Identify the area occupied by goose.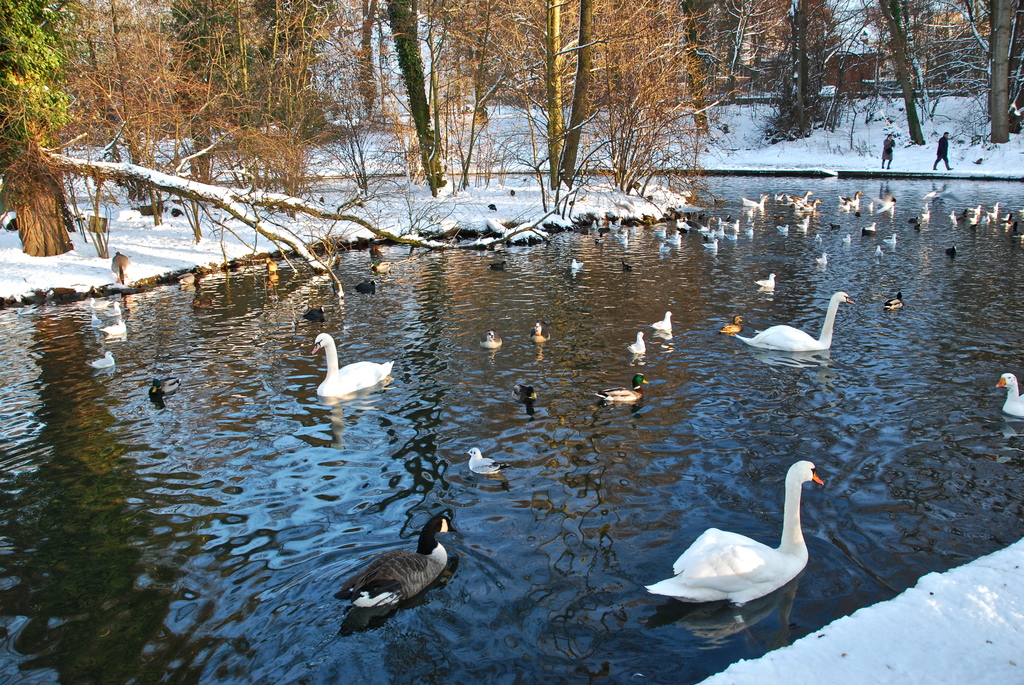
Area: box=[479, 331, 502, 350].
